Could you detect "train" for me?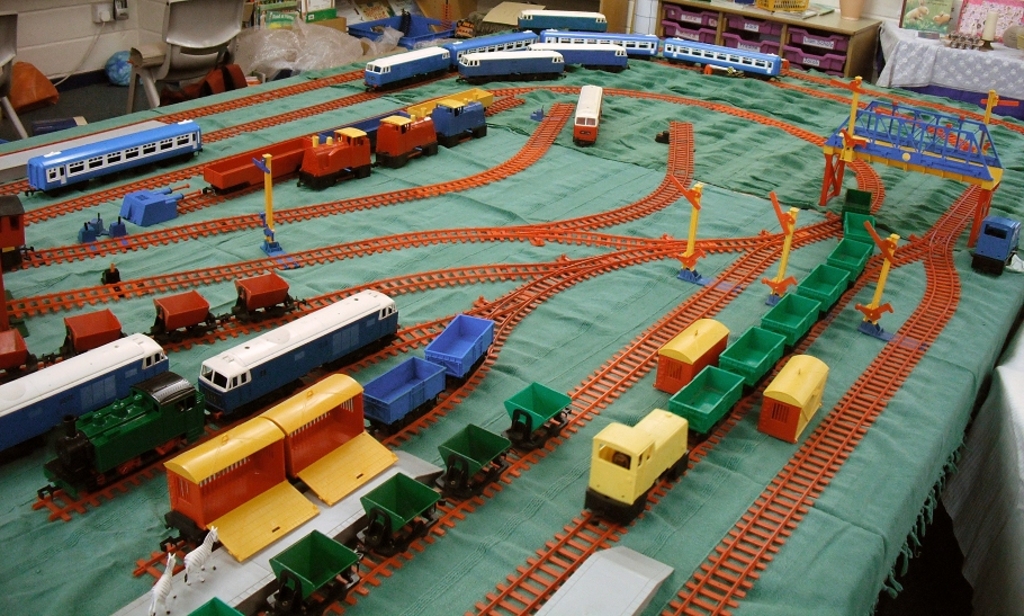
Detection result: crop(0, 324, 176, 454).
